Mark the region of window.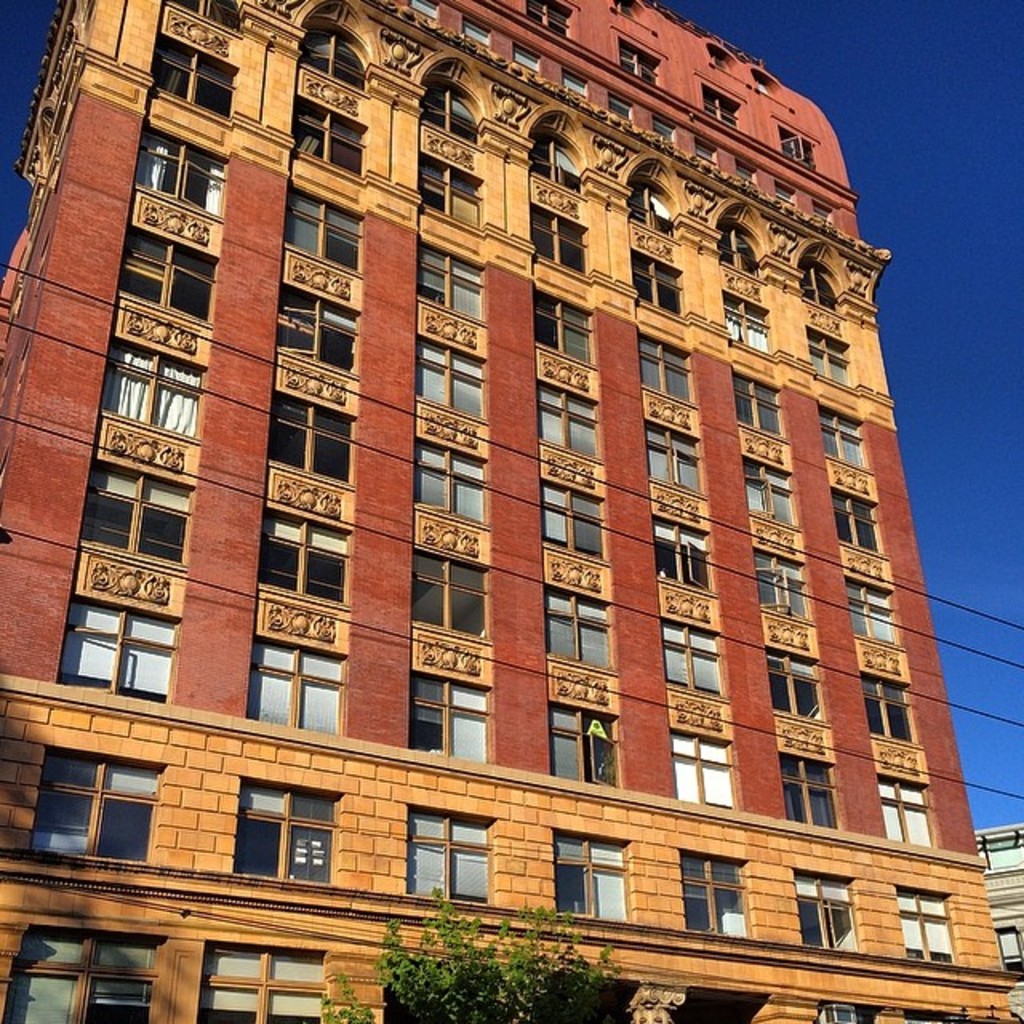
Region: 626/187/675/230.
